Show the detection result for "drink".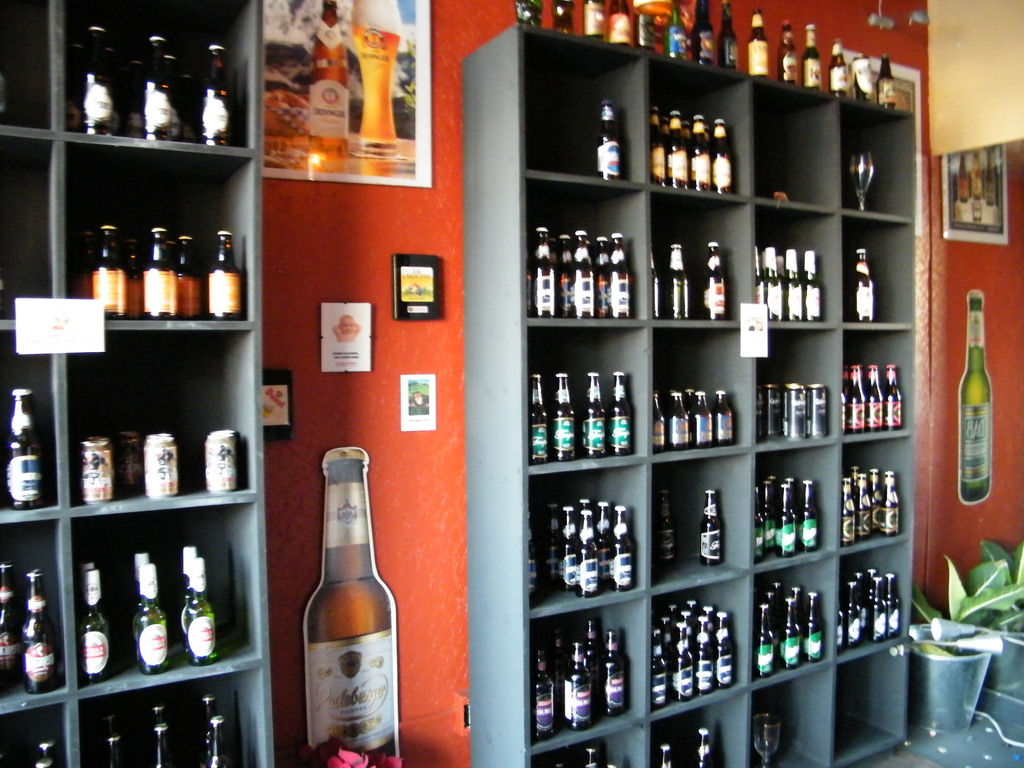
756,473,817,554.
